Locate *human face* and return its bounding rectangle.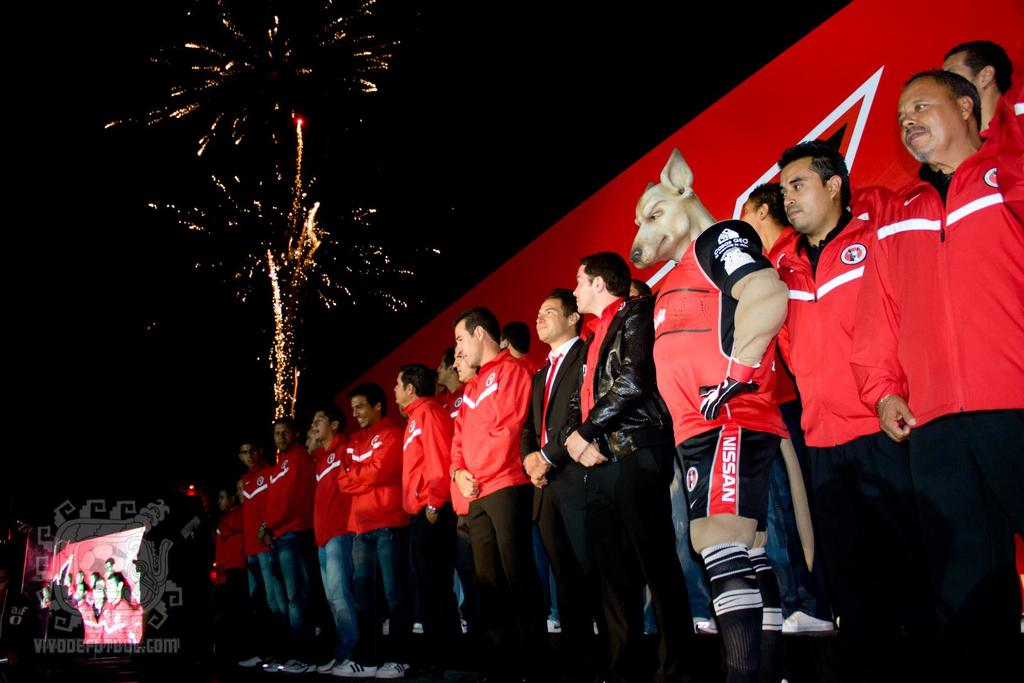
<region>898, 75, 964, 160</region>.
